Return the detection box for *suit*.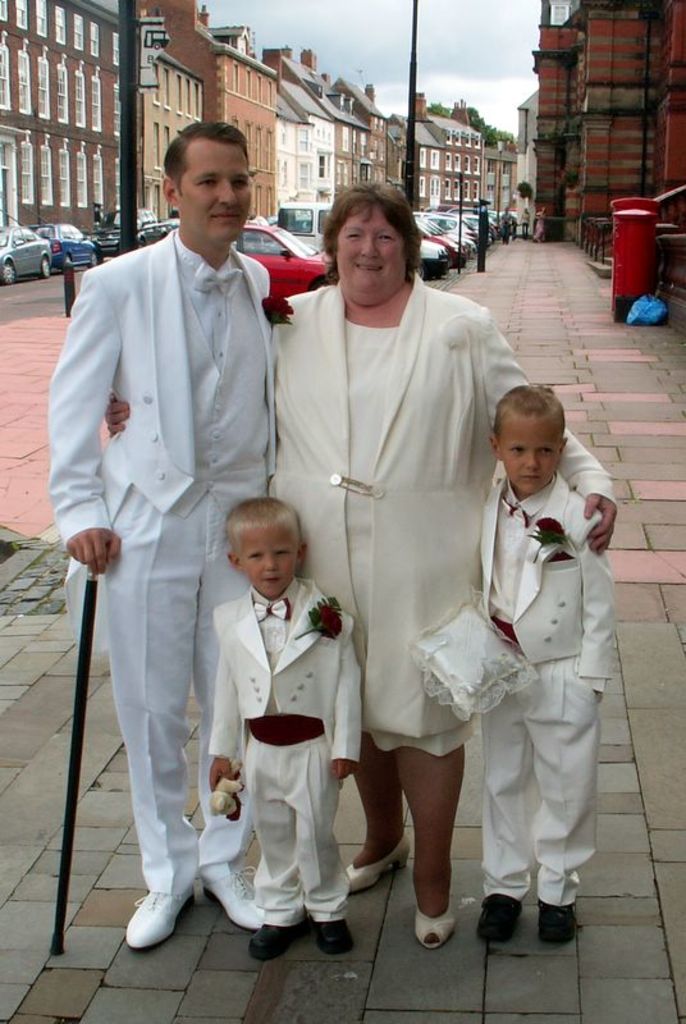
left=38, top=134, right=291, bottom=932.
